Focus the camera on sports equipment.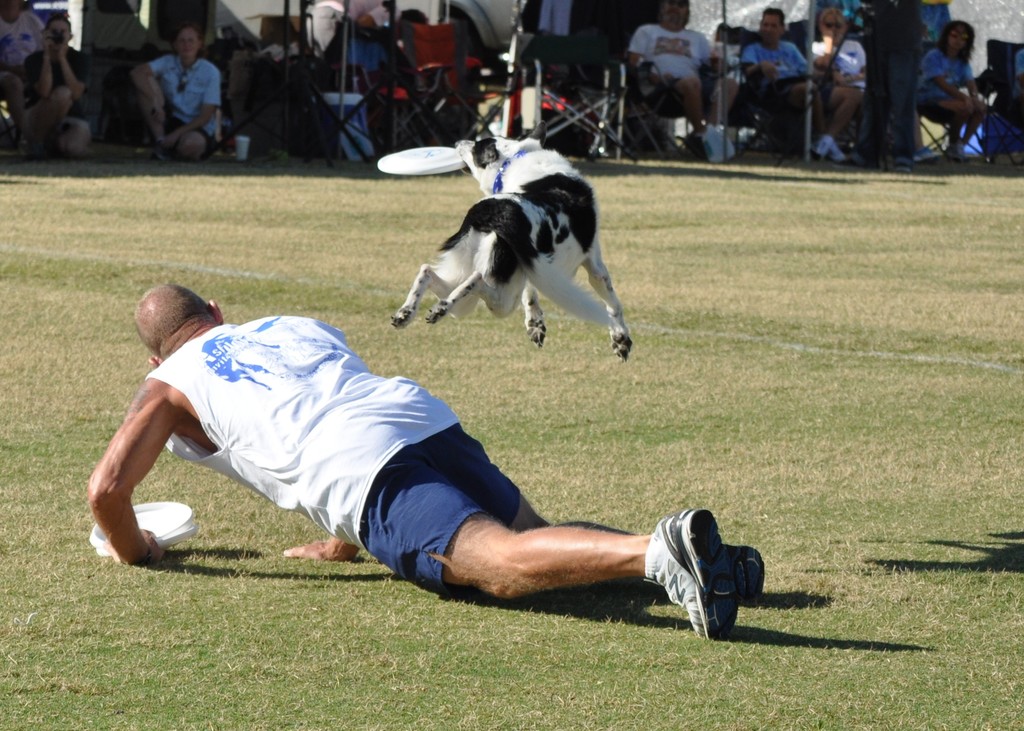
Focus region: {"x1": 376, "y1": 144, "x2": 466, "y2": 174}.
